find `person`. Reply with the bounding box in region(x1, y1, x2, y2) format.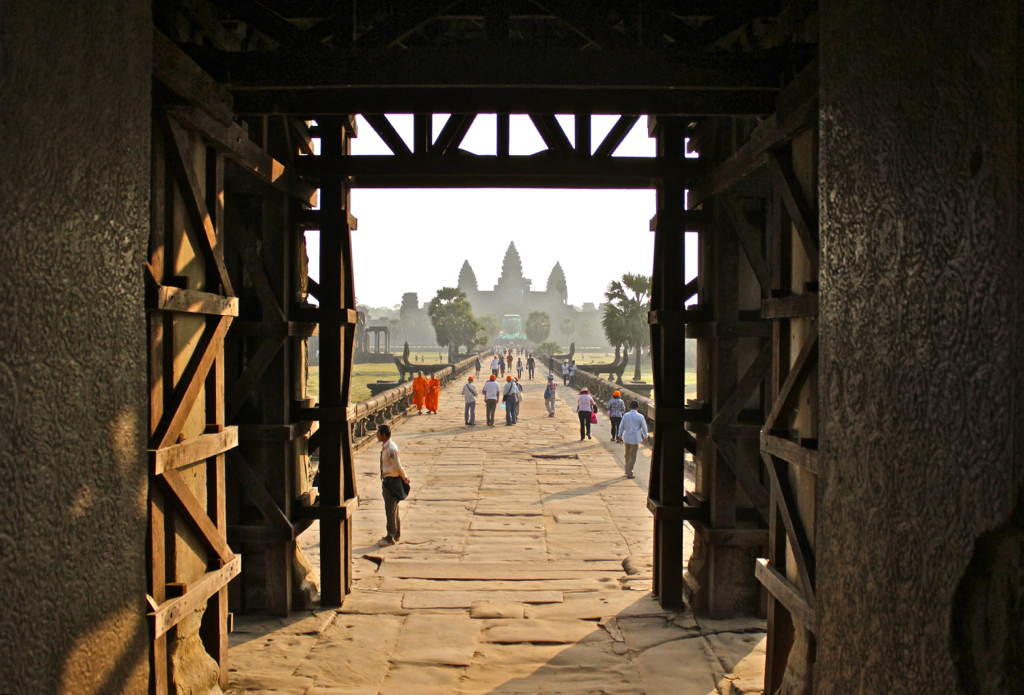
region(575, 384, 594, 441).
